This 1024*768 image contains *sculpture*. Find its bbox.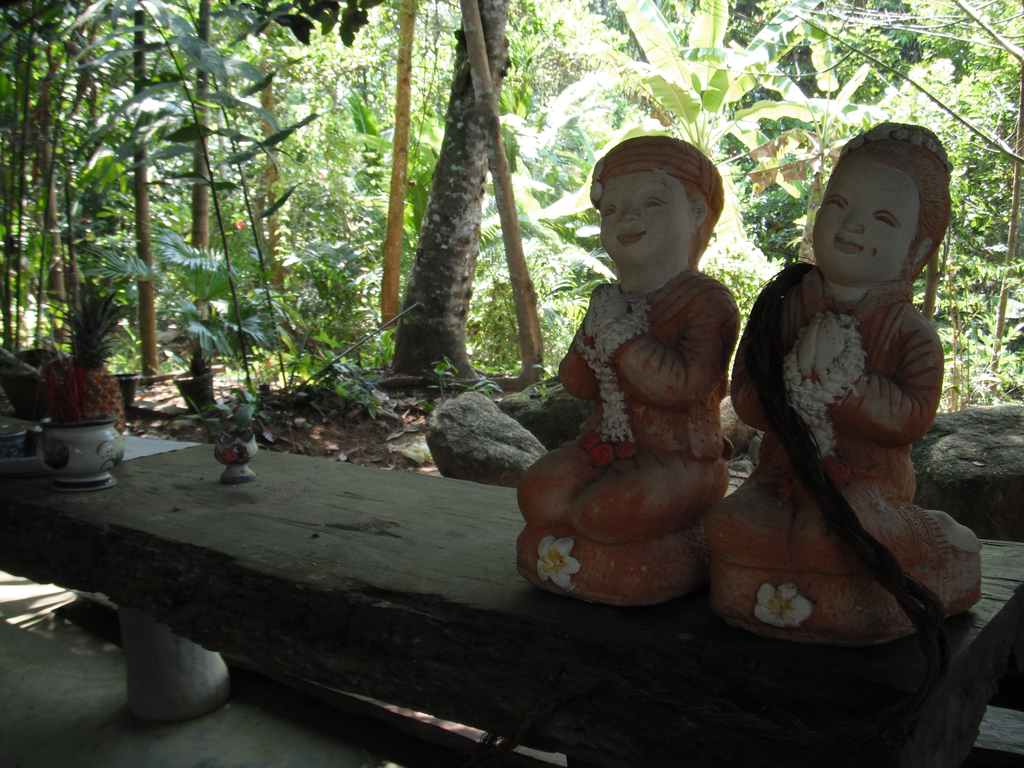
Rect(705, 121, 982, 643).
